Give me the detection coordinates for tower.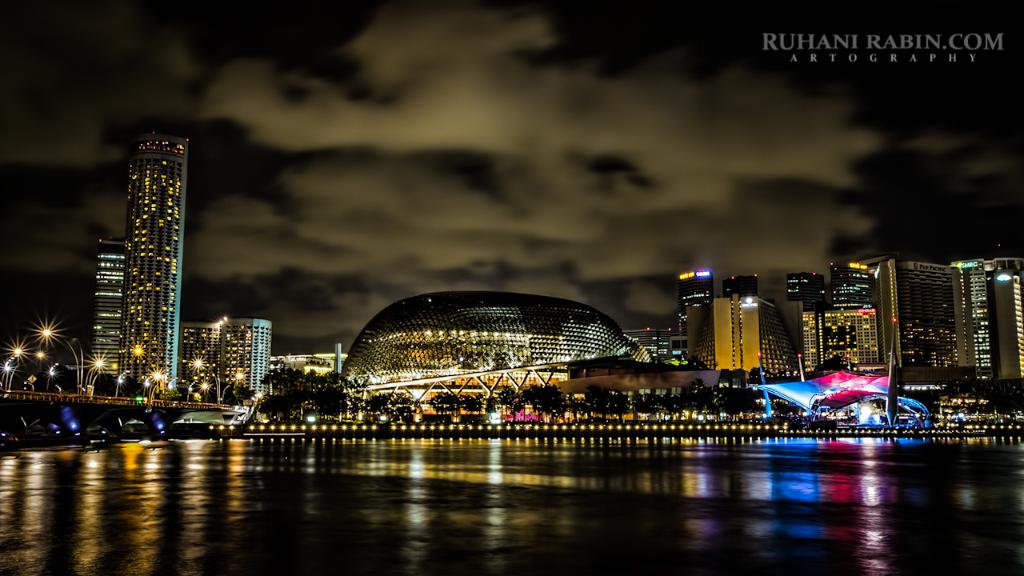
crop(174, 305, 225, 402).
